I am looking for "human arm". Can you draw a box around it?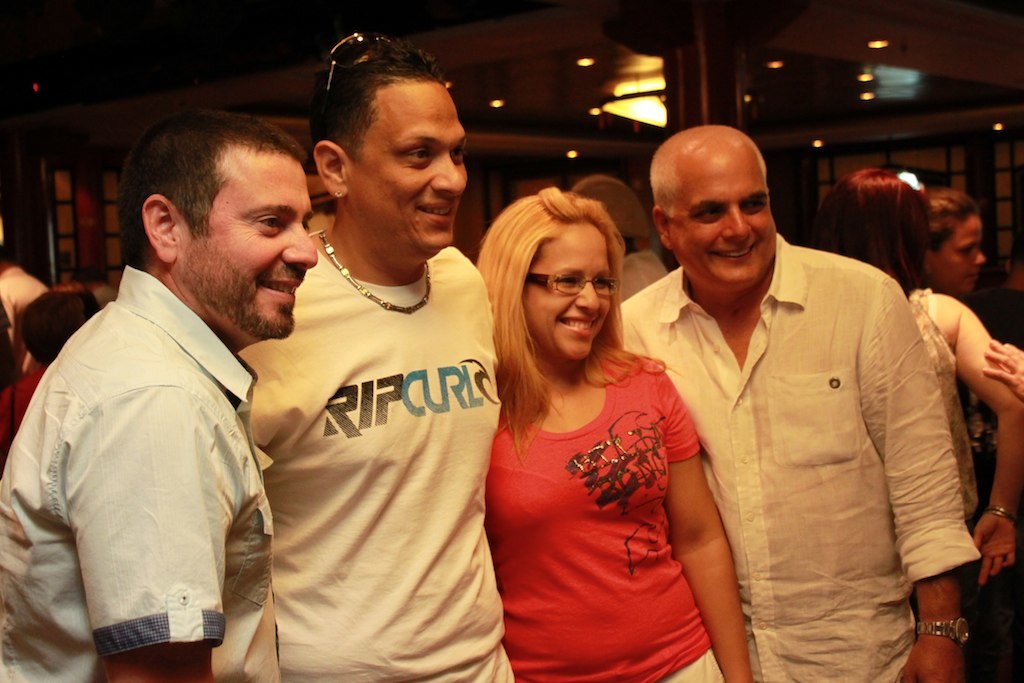
Sure, the bounding box is select_region(952, 304, 1019, 577).
